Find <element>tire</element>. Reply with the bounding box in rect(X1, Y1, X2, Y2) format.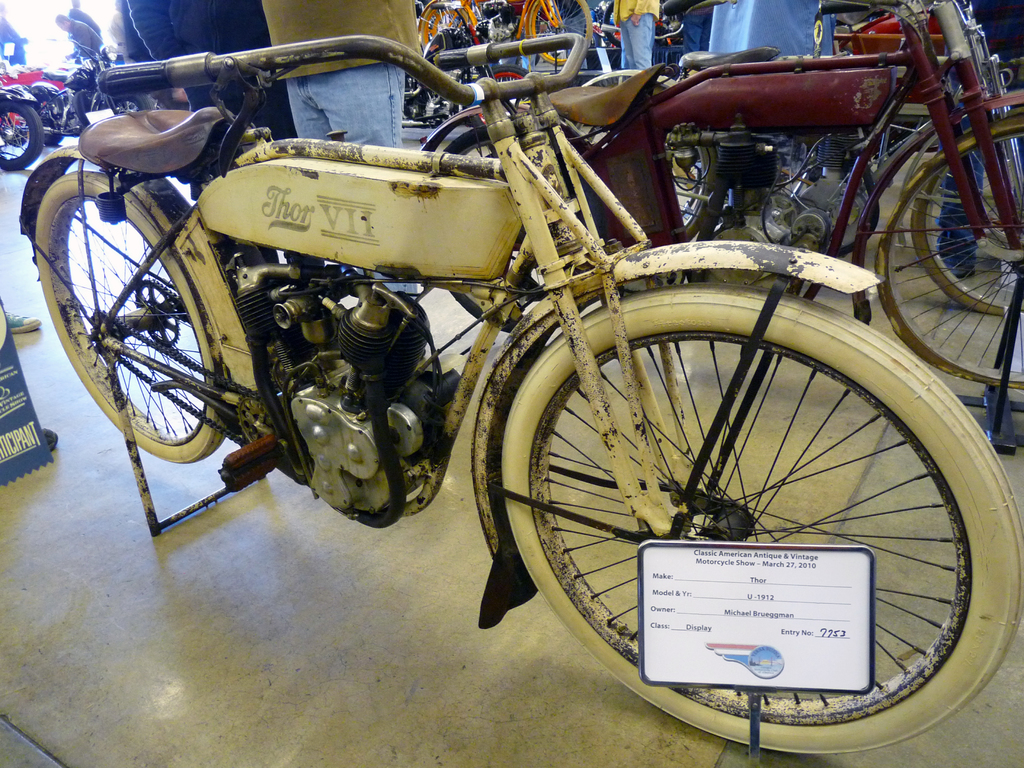
rect(33, 175, 230, 460).
